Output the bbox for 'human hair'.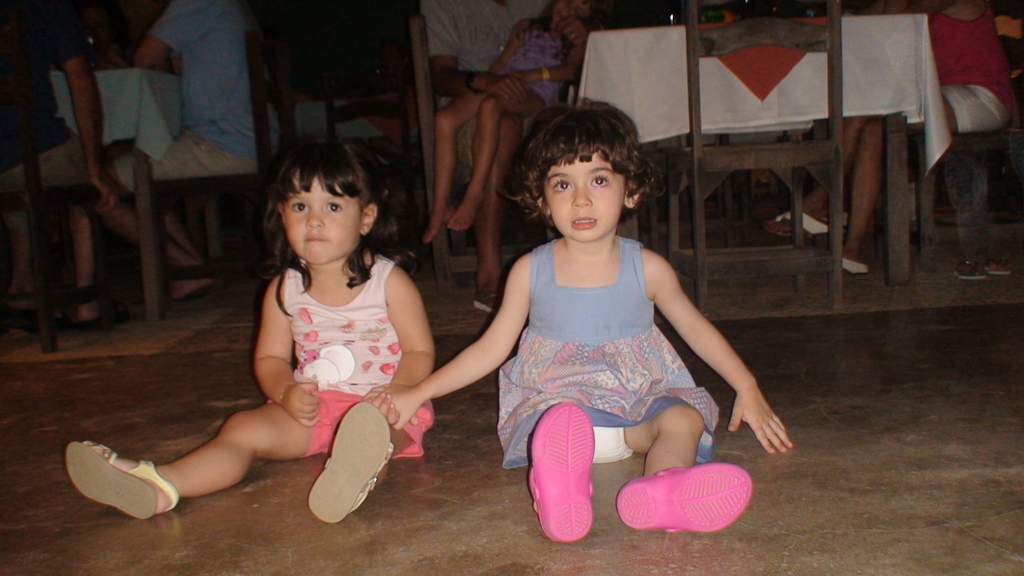
l=268, t=136, r=400, b=314.
